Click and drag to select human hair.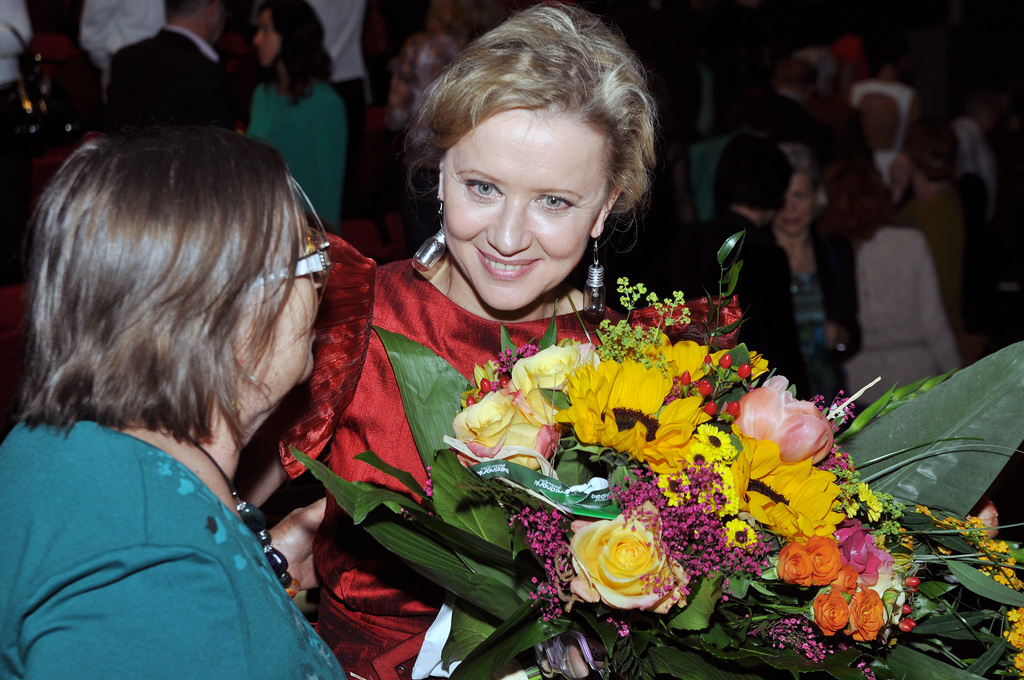
Selection: pyautogui.locateOnScreen(901, 119, 965, 182).
